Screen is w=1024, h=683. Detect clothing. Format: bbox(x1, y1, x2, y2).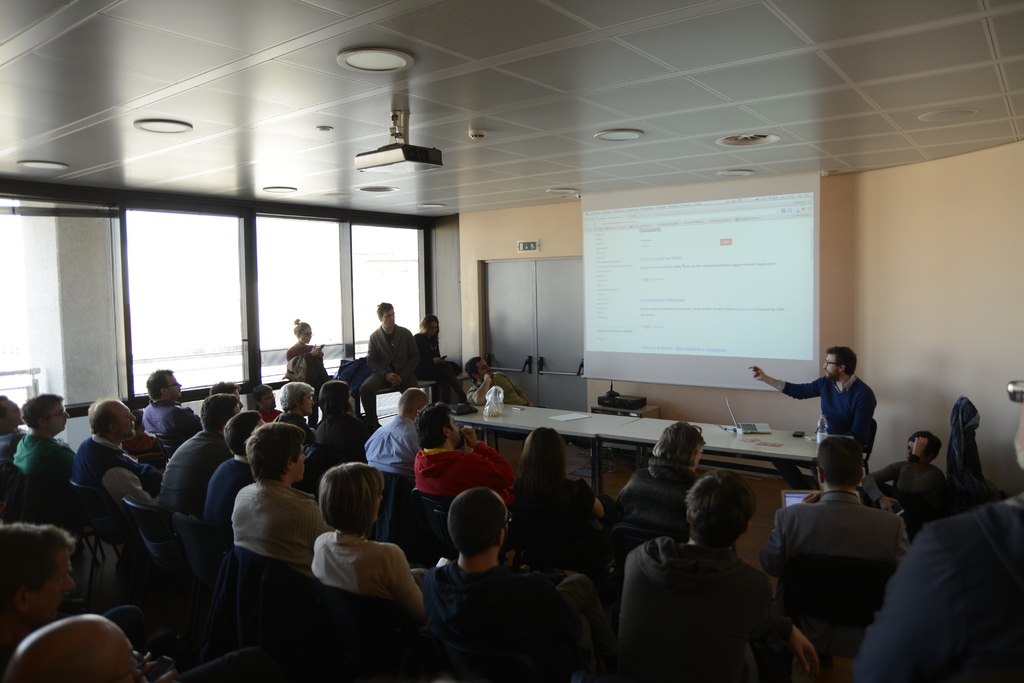
bbox(312, 539, 417, 629).
